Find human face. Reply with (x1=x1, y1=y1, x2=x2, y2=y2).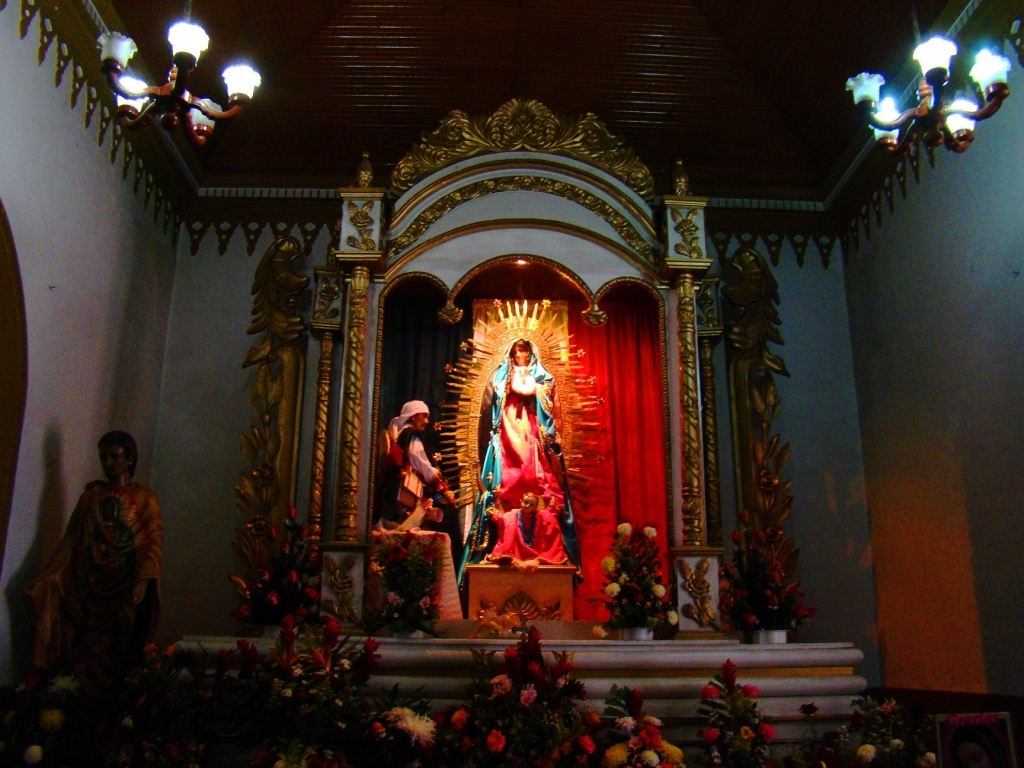
(x1=412, y1=416, x2=428, y2=431).
